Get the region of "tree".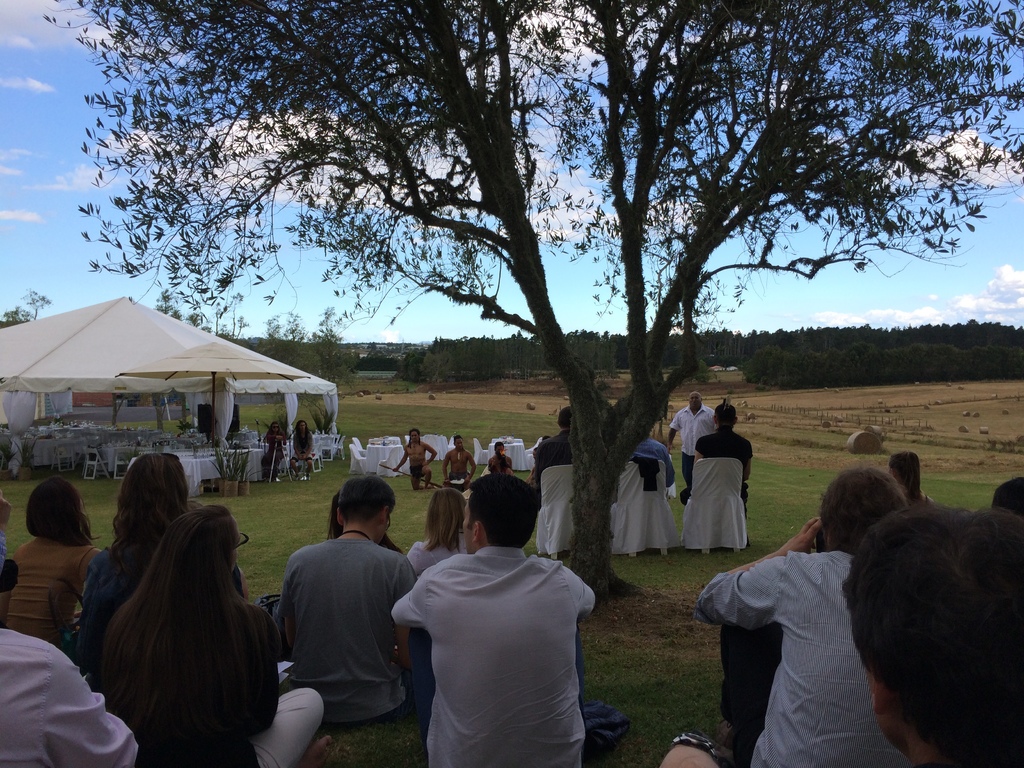
[x1=41, y1=0, x2=1023, y2=600].
